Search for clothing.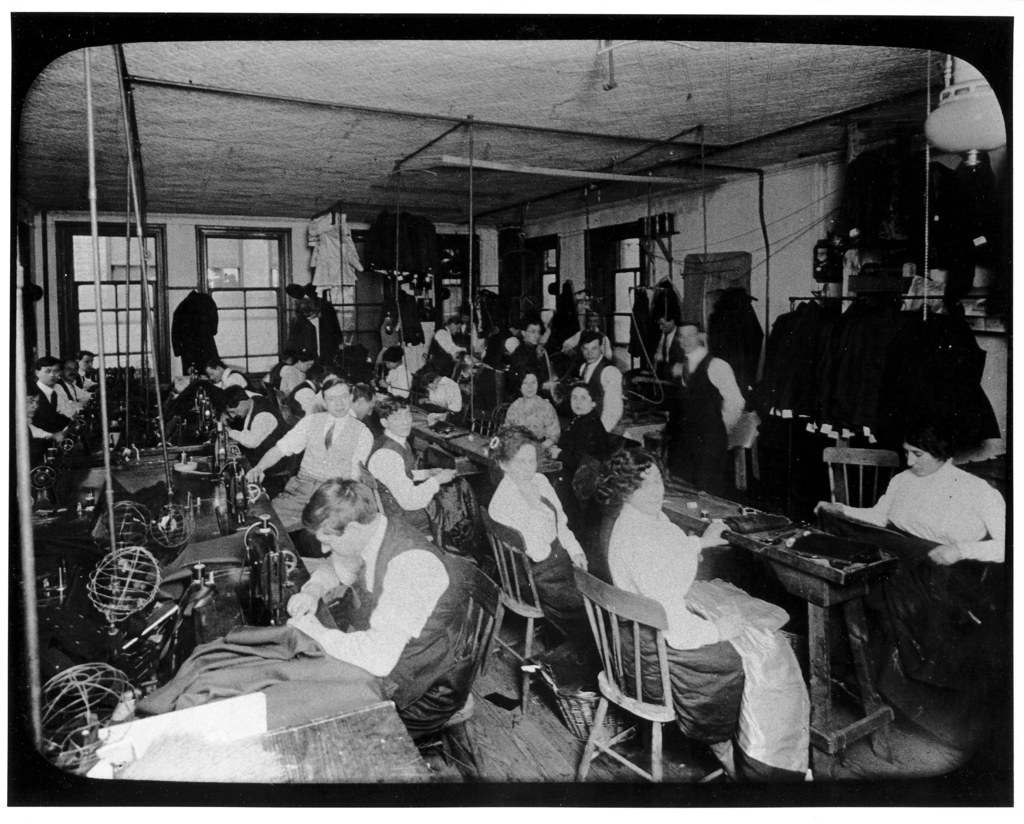
Found at bbox(549, 281, 576, 355).
